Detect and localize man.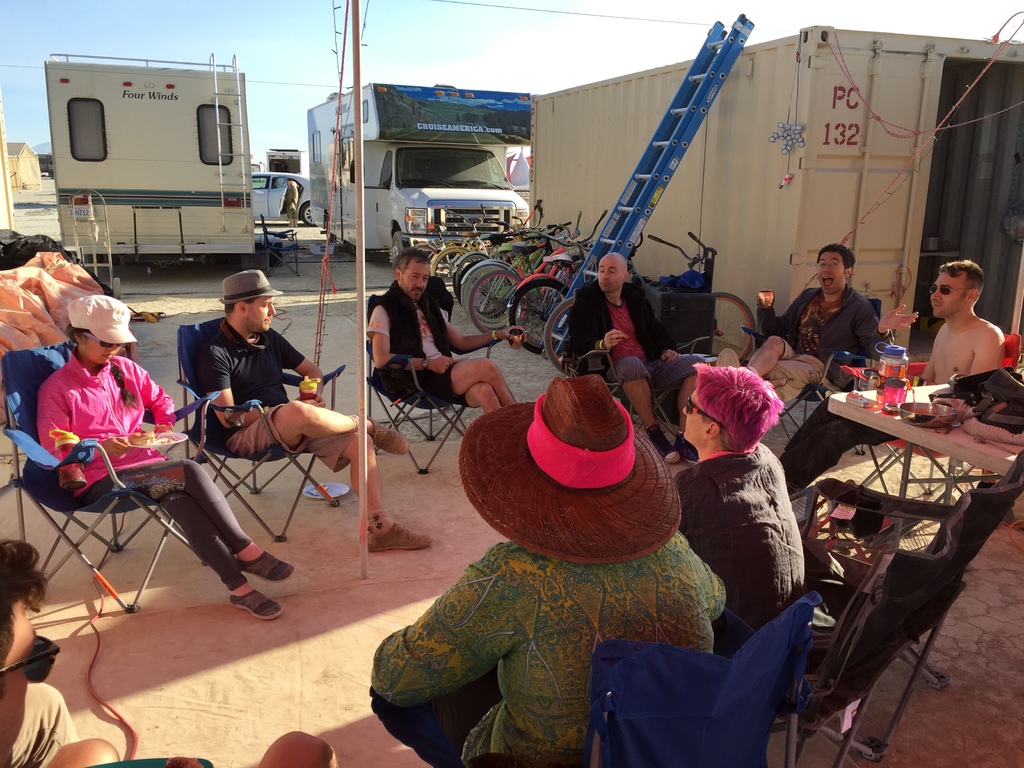
Localized at bbox=[564, 249, 700, 475].
